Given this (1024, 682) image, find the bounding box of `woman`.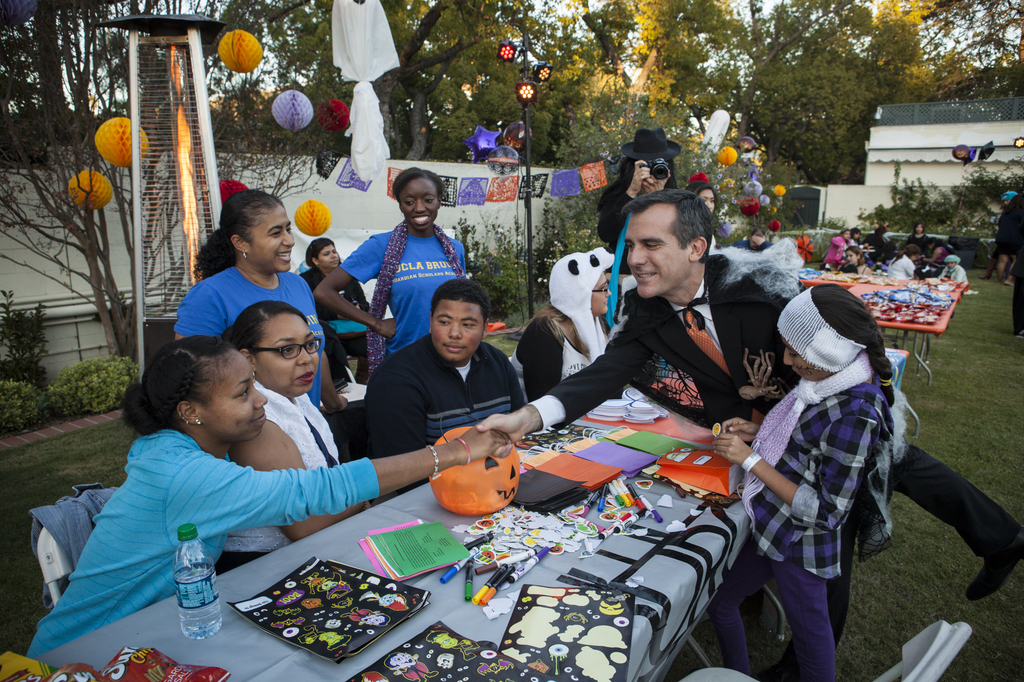
[x1=518, y1=257, x2=614, y2=413].
